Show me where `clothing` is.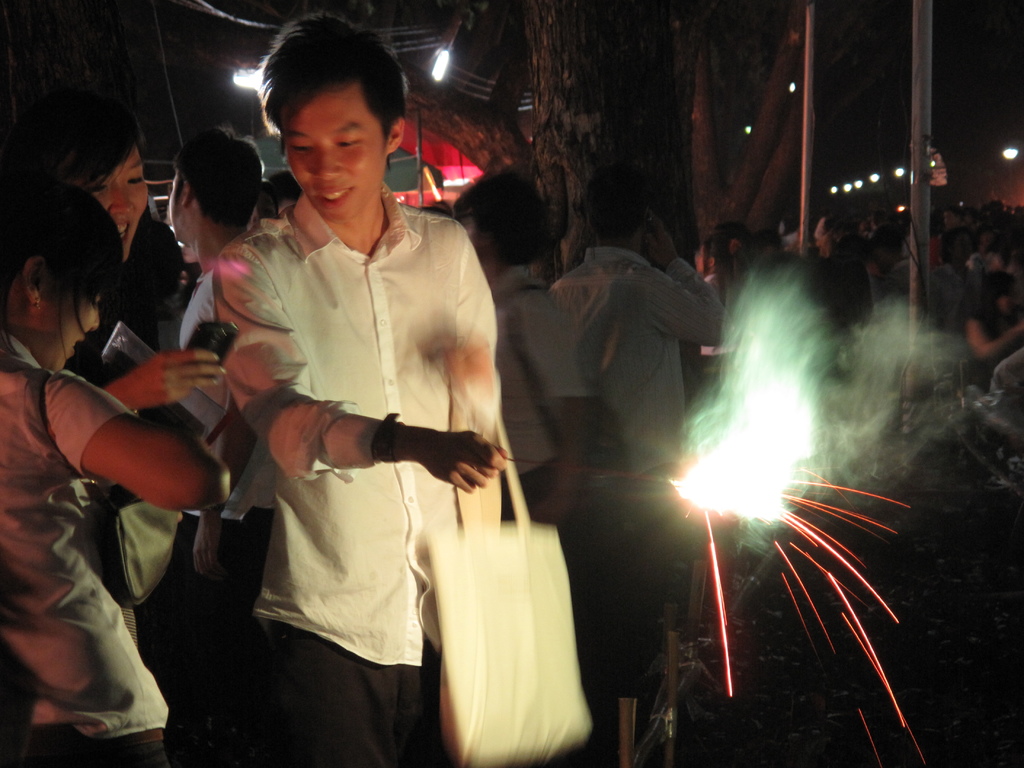
`clothing` is at select_region(70, 206, 177, 433).
